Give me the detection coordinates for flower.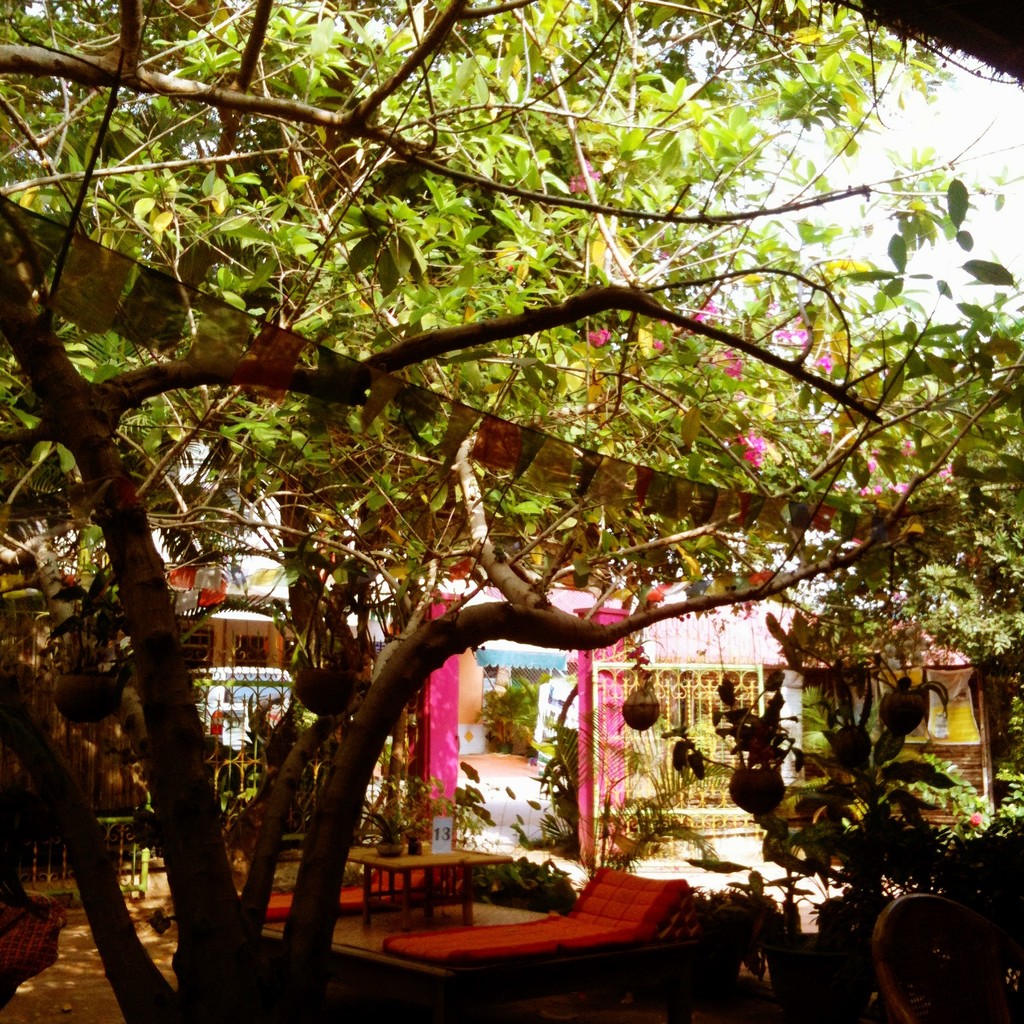
bbox(775, 313, 807, 342).
